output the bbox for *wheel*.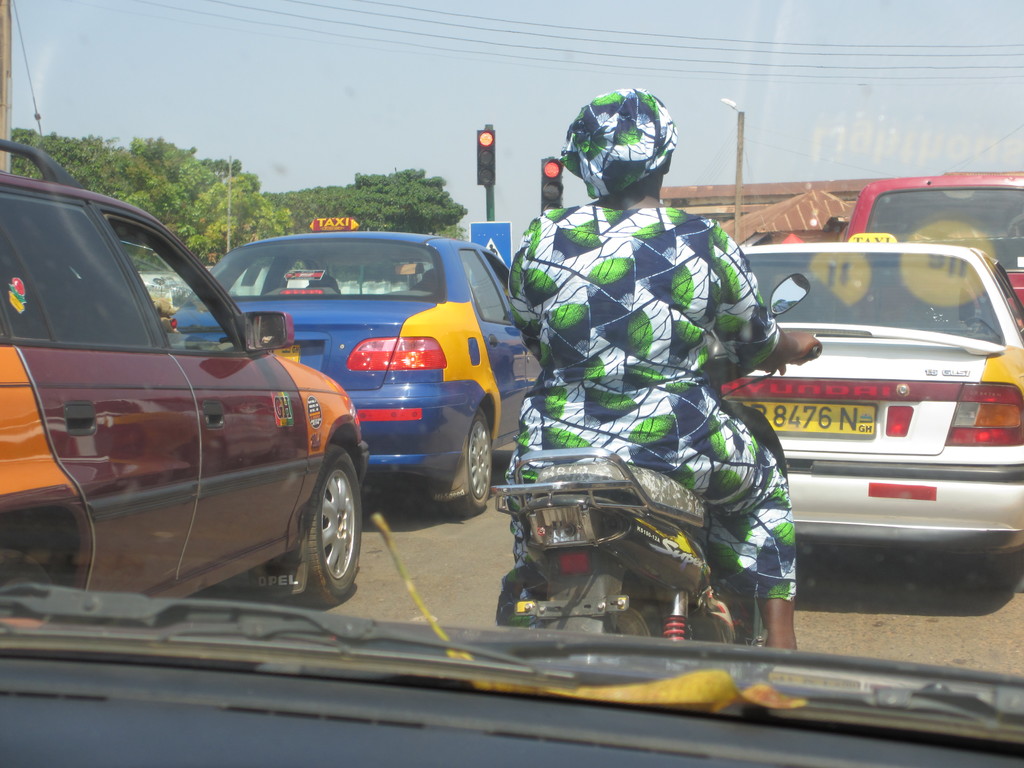
x1=438, y1=409, x2=493, y2=516.
